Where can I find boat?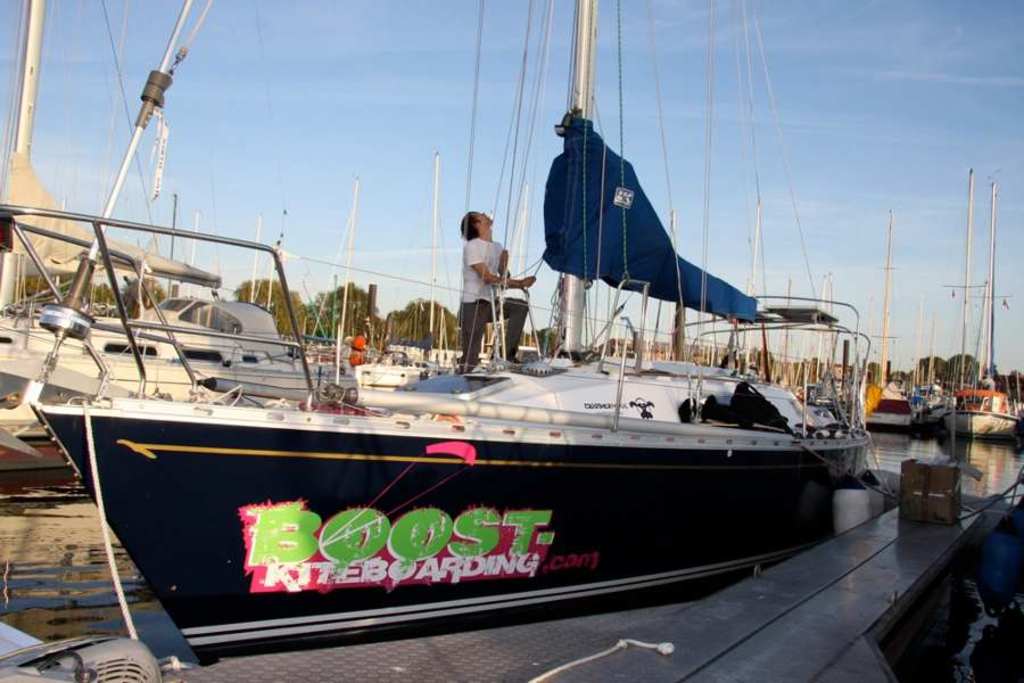
You can find it at rect(13, 28, 876, 668).
